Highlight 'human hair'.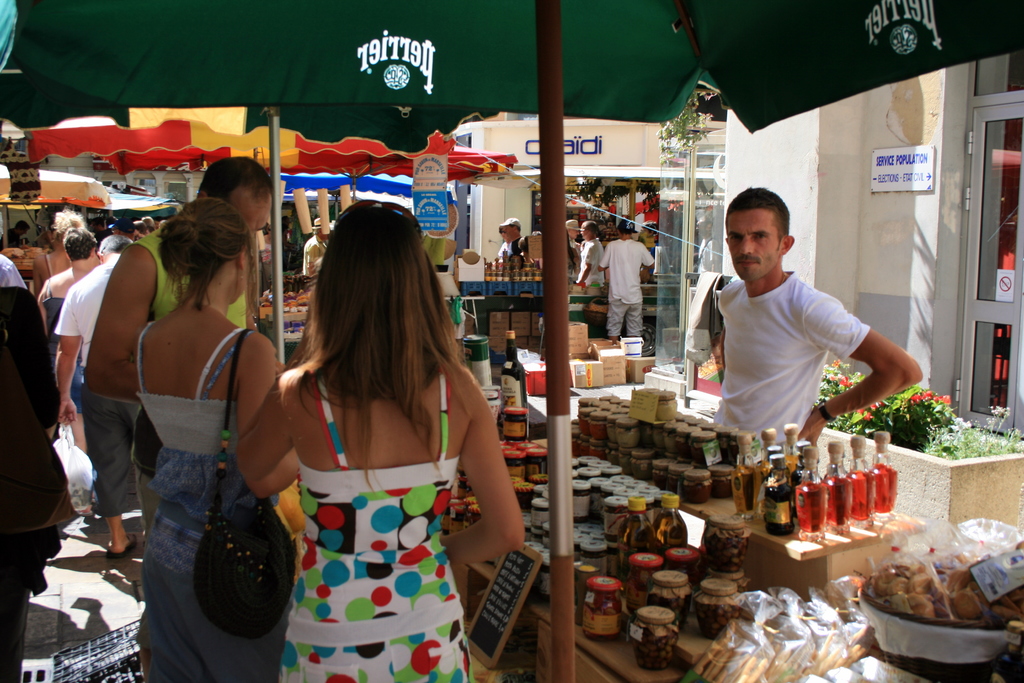
Highlighted region: (726,185,790,249).
